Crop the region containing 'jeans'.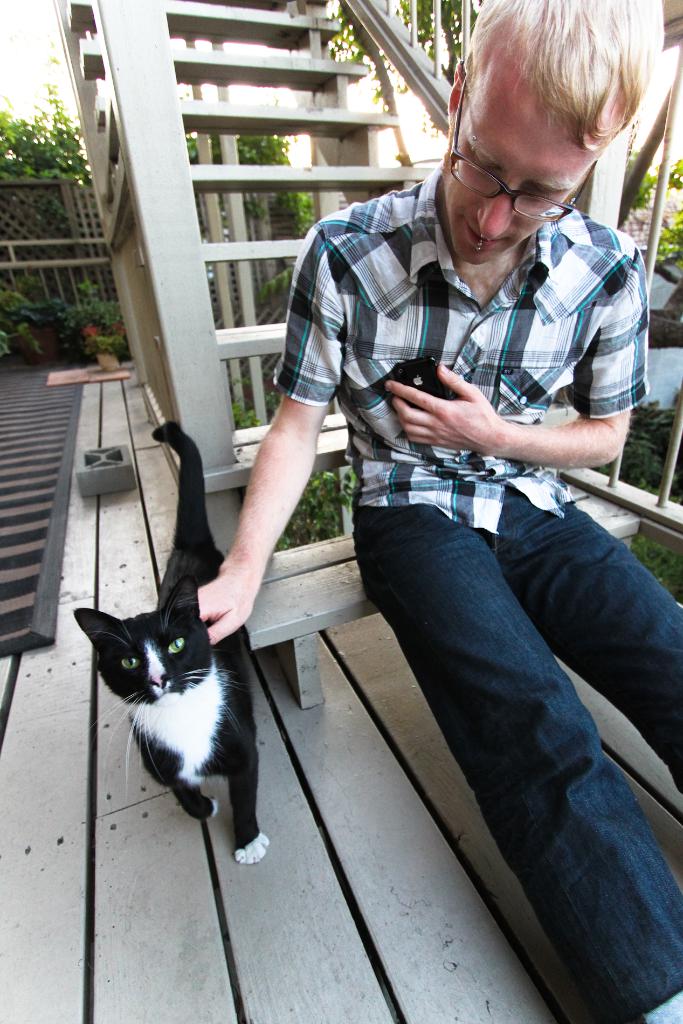
Crop region: 349 483 671 993.
